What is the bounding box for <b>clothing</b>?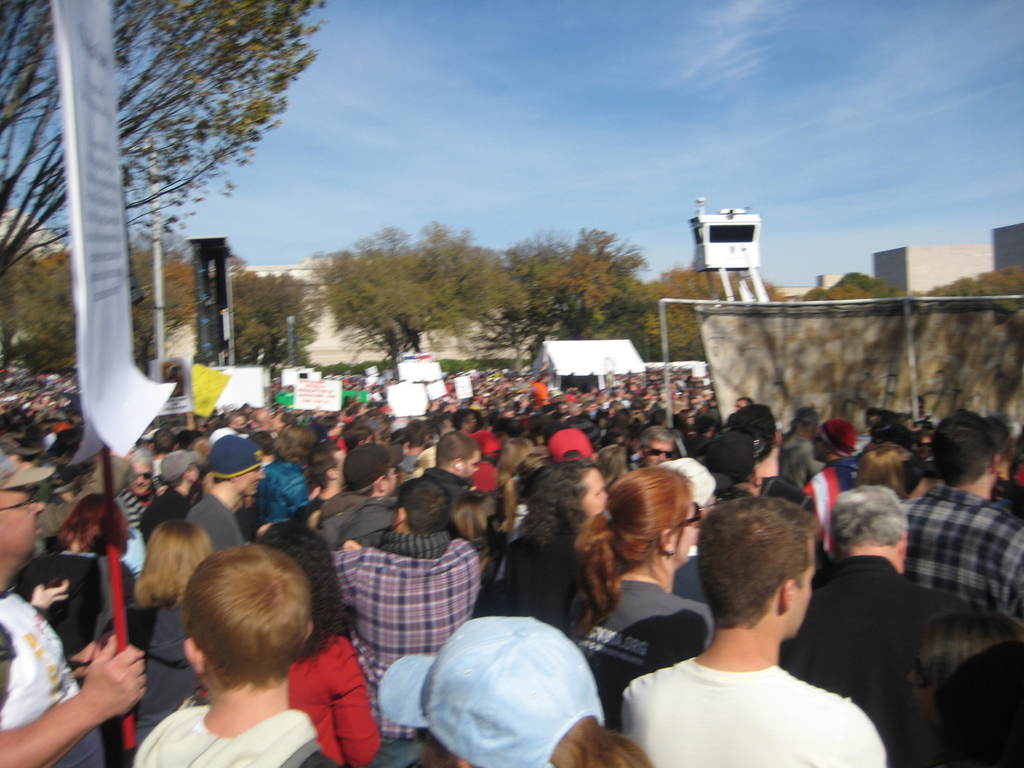
111,687,344,767.
